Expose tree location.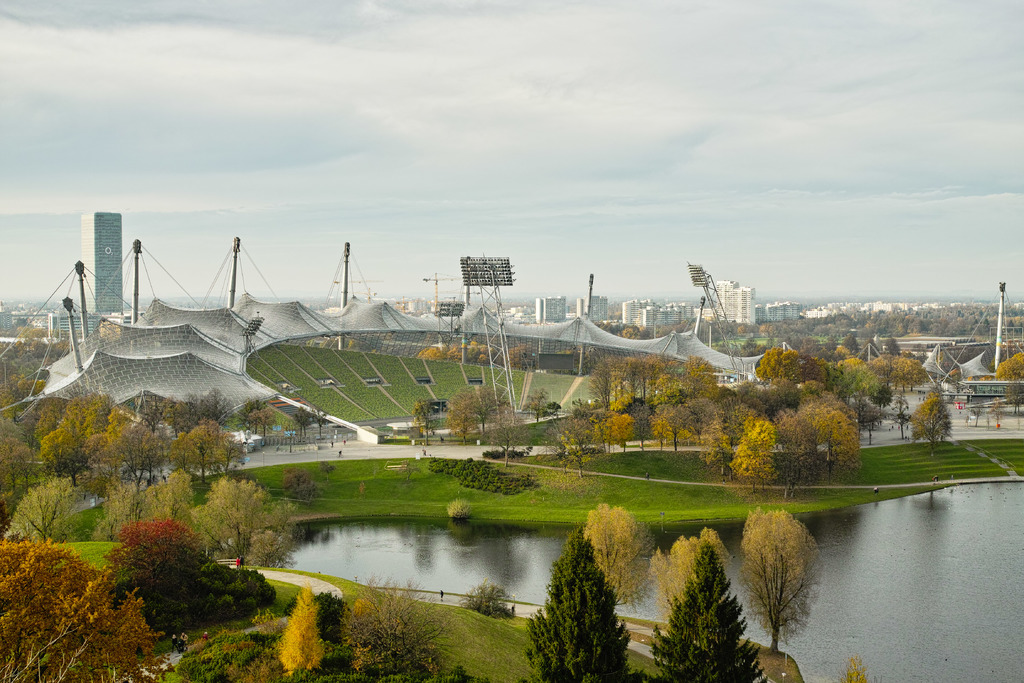
Exposed at Rect(586, 501, 650, 607).
